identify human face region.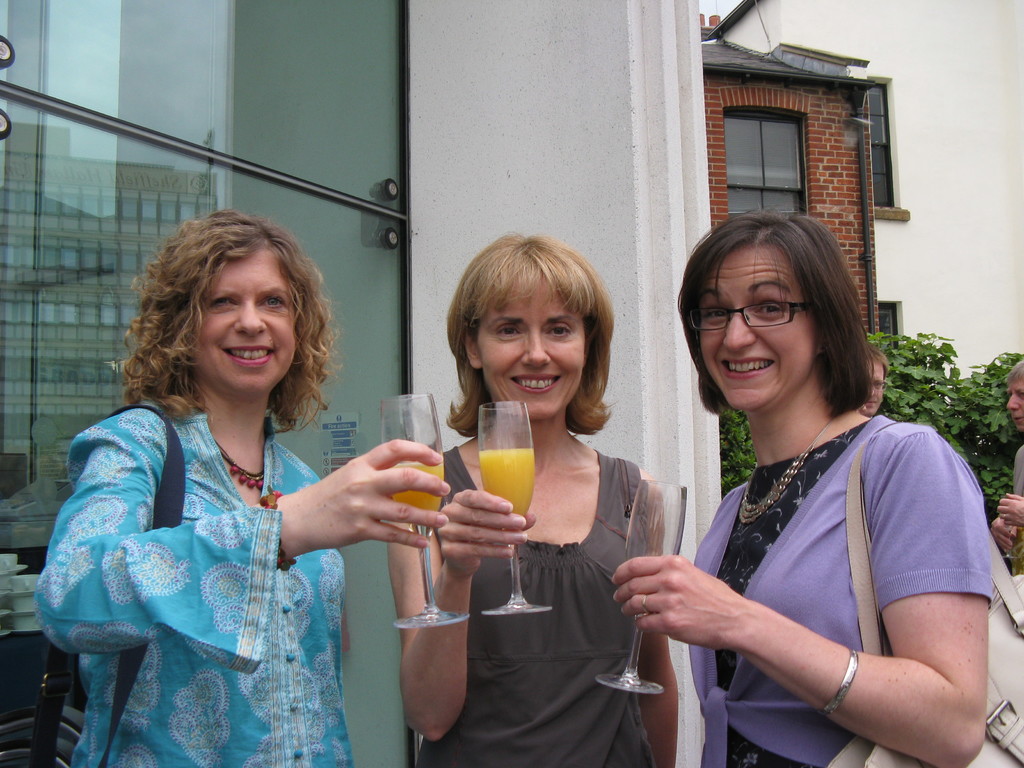
Region: 698:249:810:408.
